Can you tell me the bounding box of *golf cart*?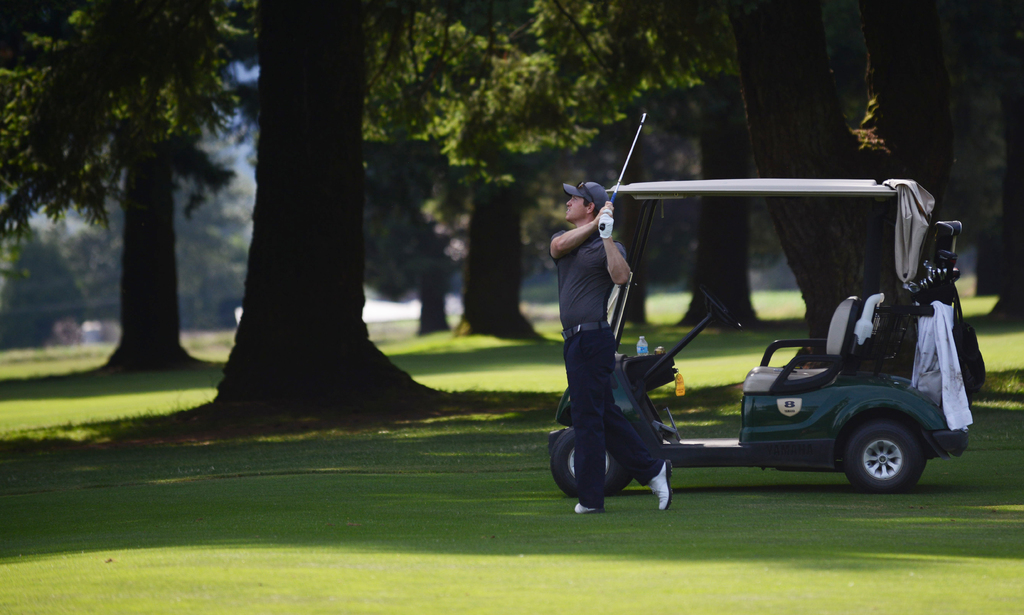
box(547, 177, 986, 500).
